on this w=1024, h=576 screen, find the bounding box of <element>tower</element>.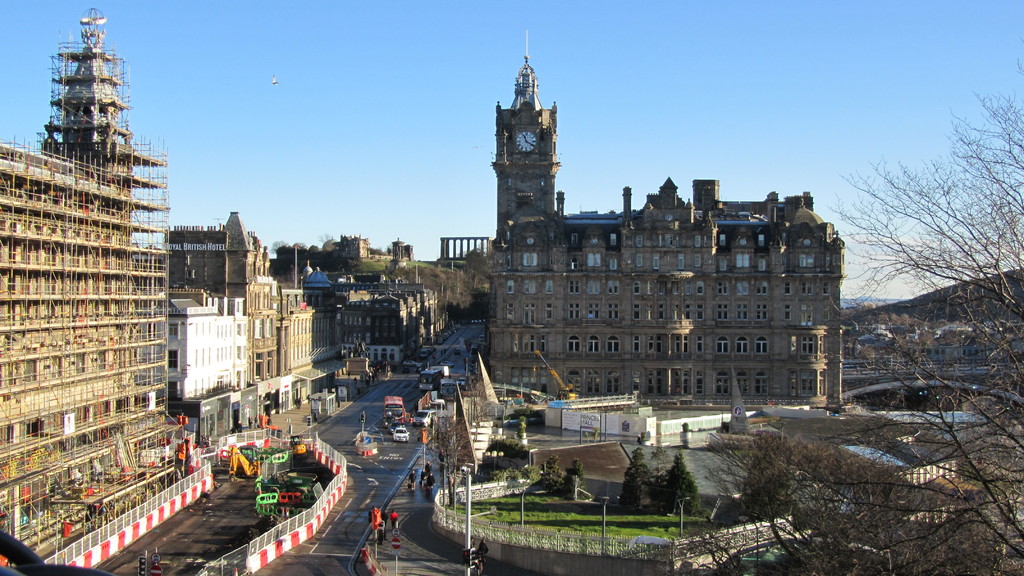
Bounding box: crop(494, 33, 560, 242).
